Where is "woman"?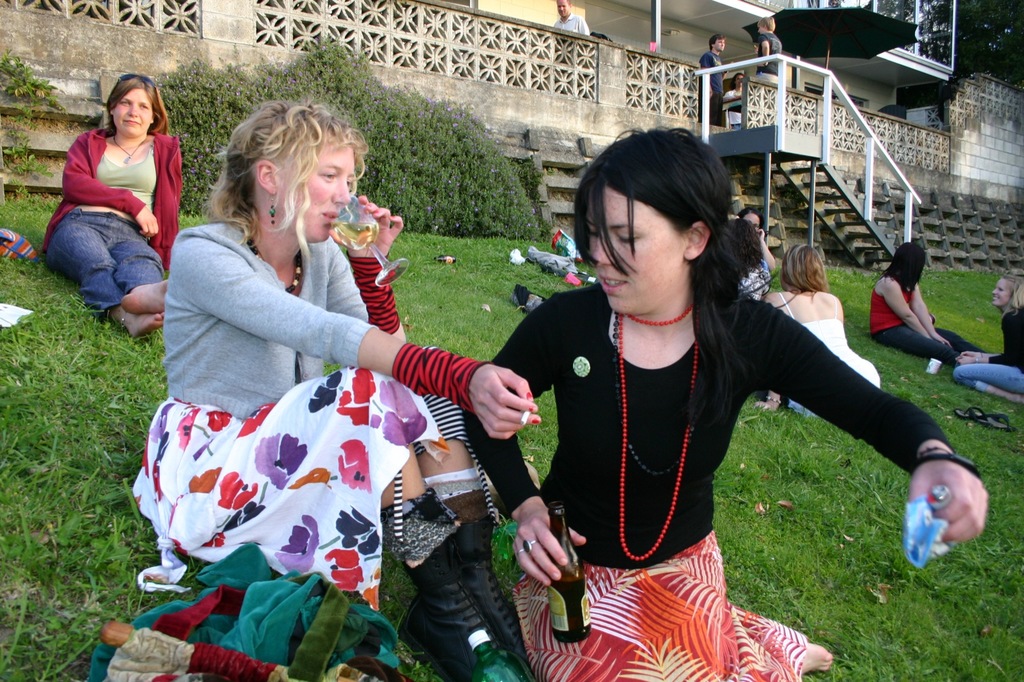
30 64 195 340.
